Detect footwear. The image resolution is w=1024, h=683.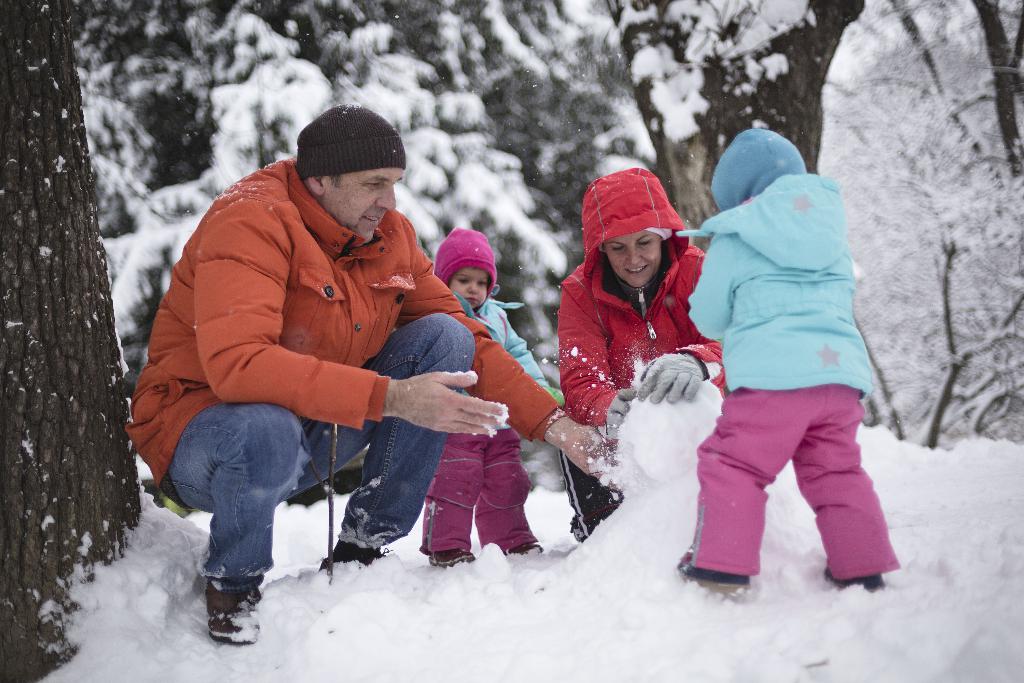
<box>204,580,271,645</box>.
